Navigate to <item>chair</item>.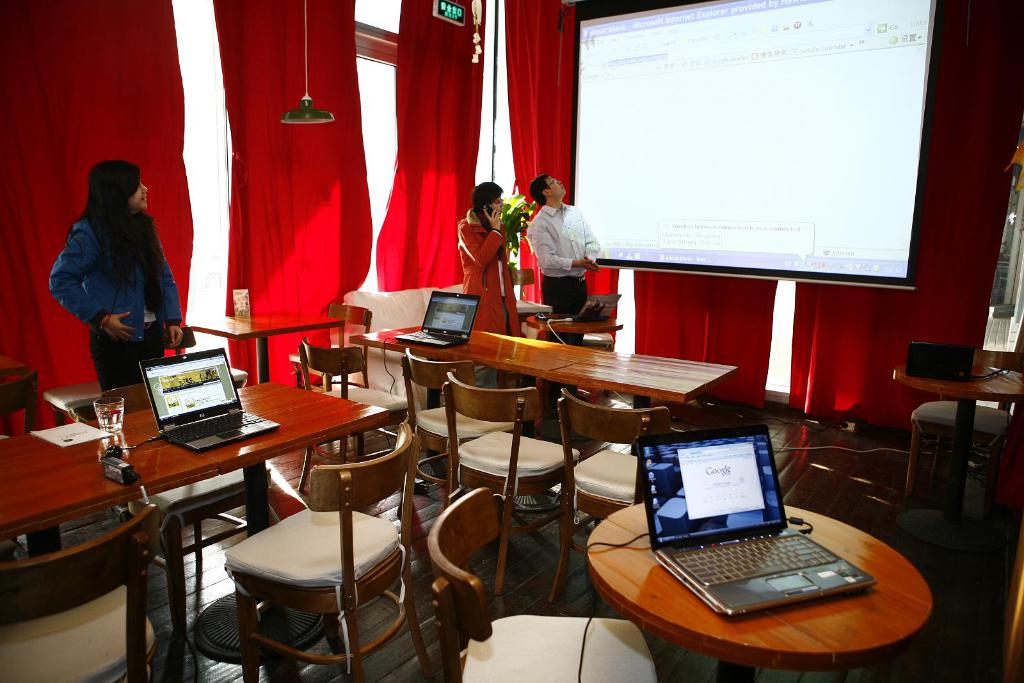
Navigation target: <box>440,373,582,593</box>.
